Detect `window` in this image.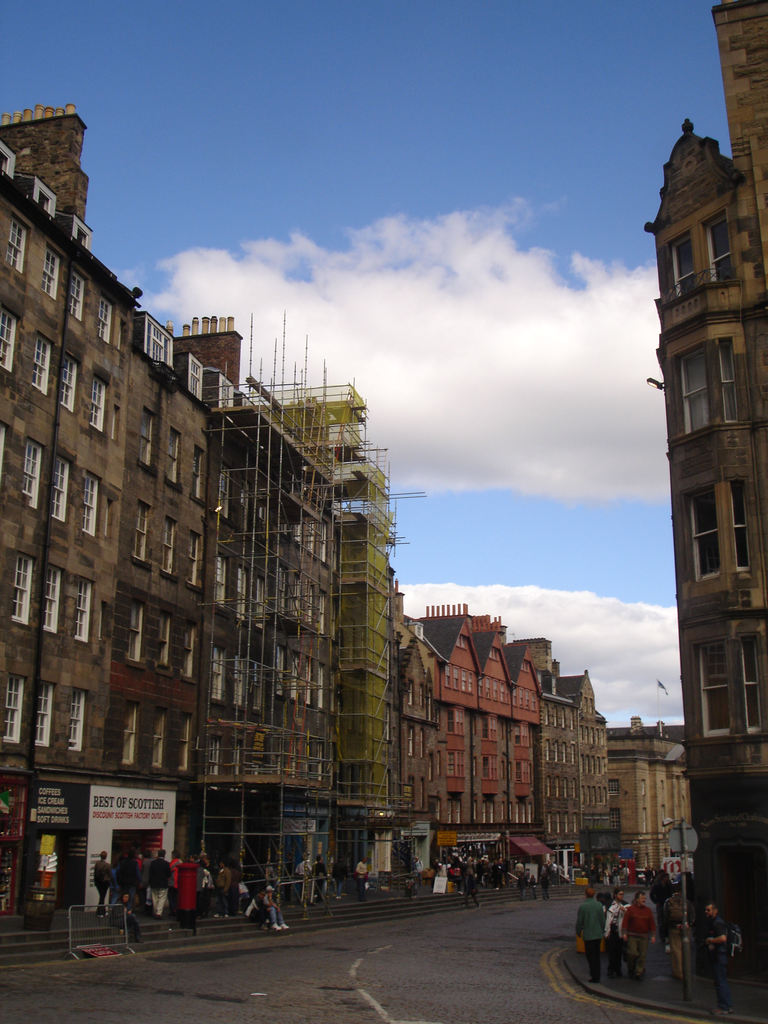
Detection: <region>77, 582, 93, 645</region>.
